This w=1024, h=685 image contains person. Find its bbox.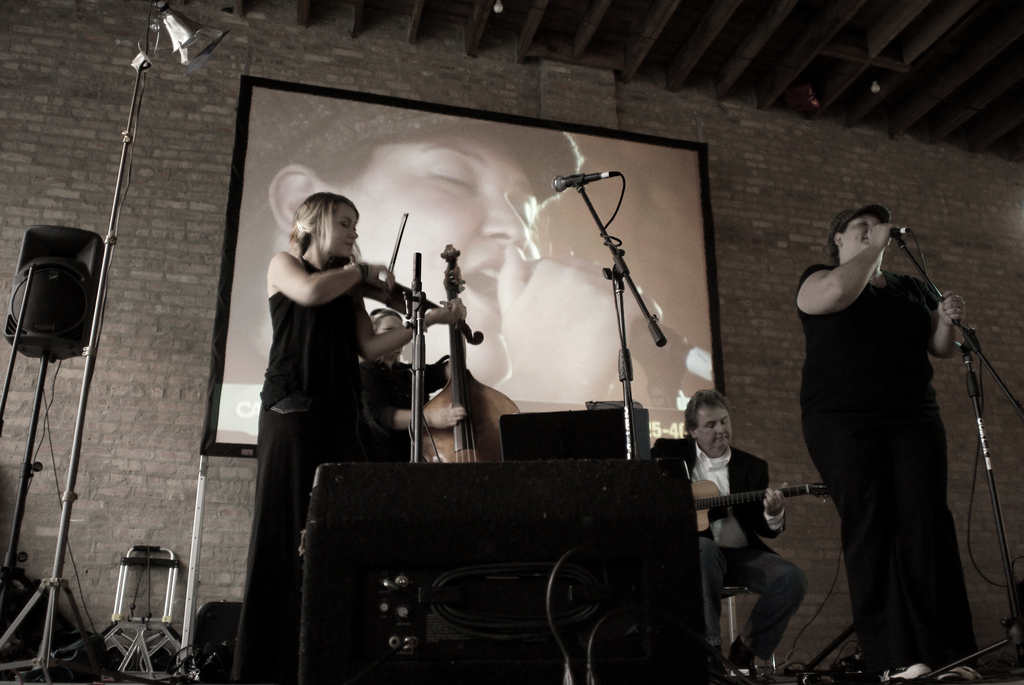
[x1=646, y1=389, x2=801, y2=684].
